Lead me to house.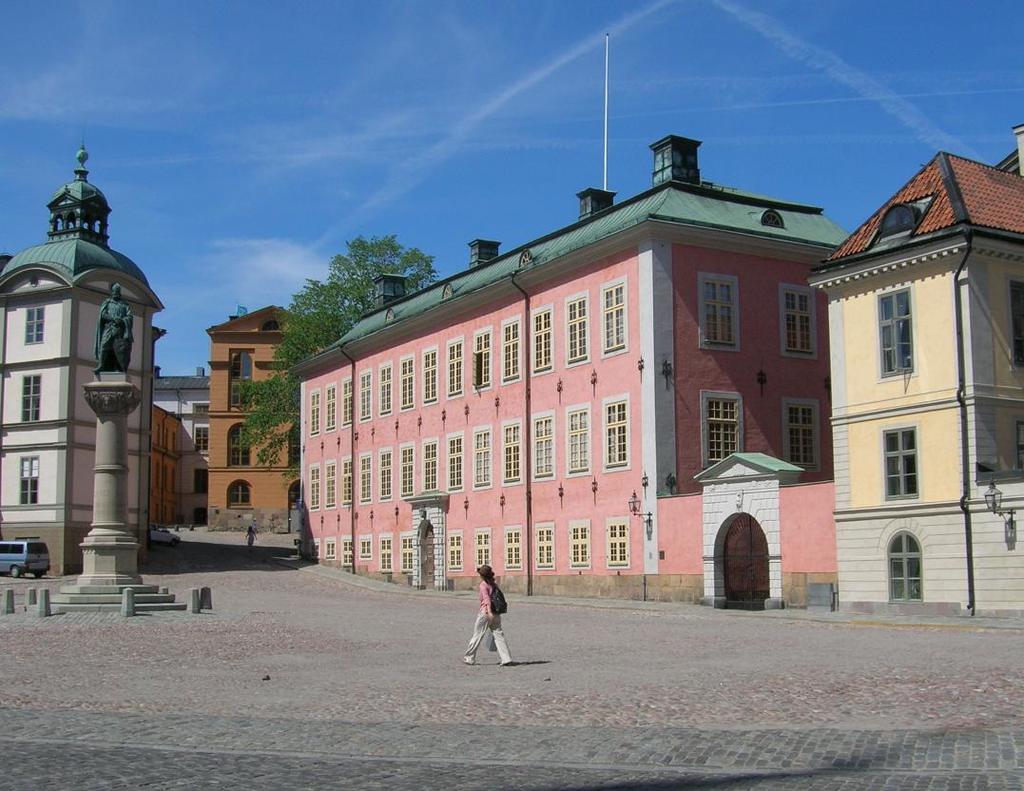
Lead to box(292, 131, 847, 604).
